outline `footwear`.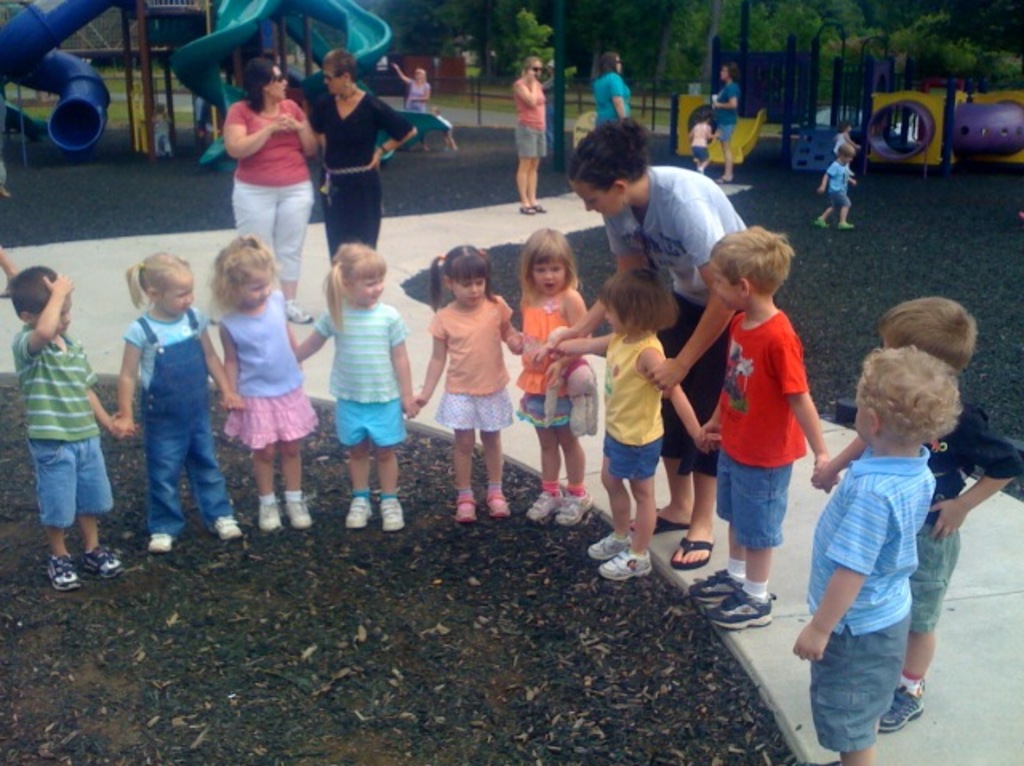
Outline: region(346, 493, 376, 533).
